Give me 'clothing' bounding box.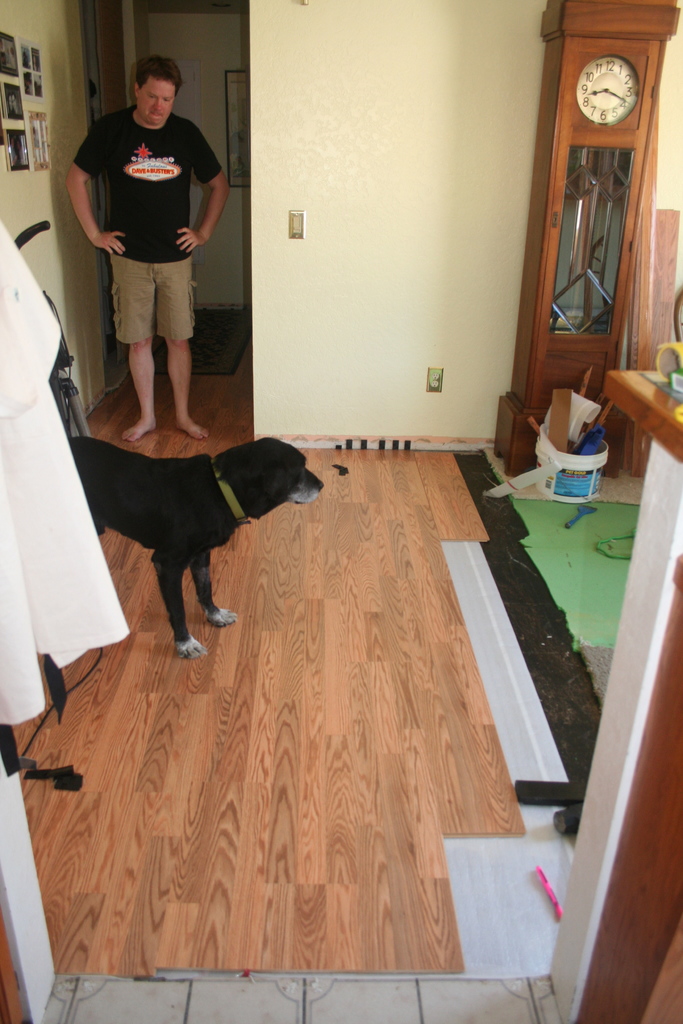
left=107, top=252, right=196, bottom=344.
